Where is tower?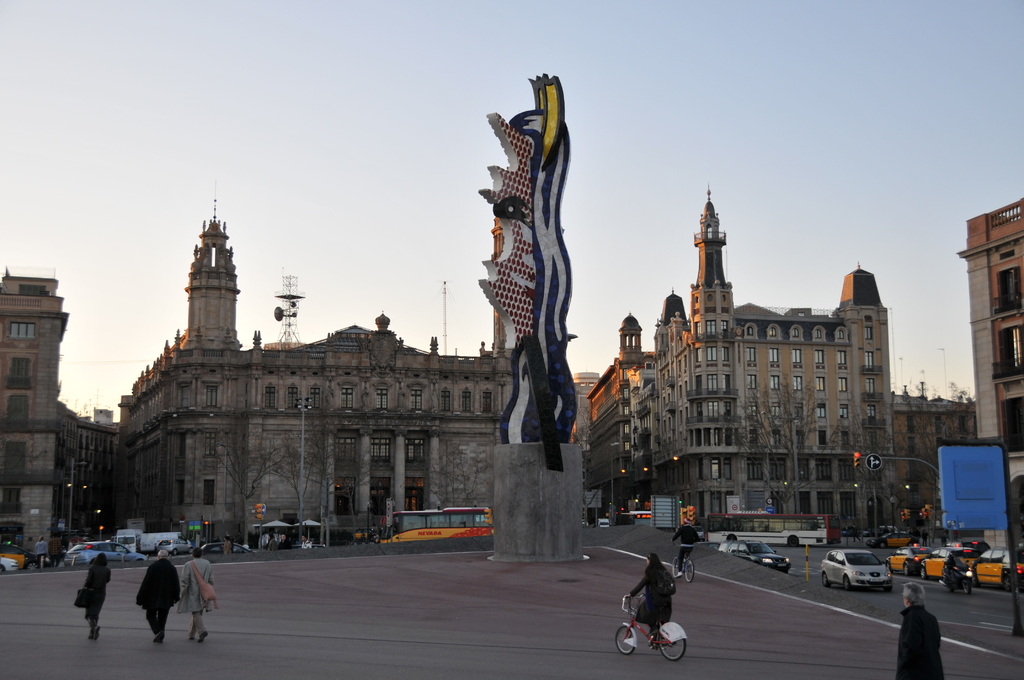
[690,206,732,521].
